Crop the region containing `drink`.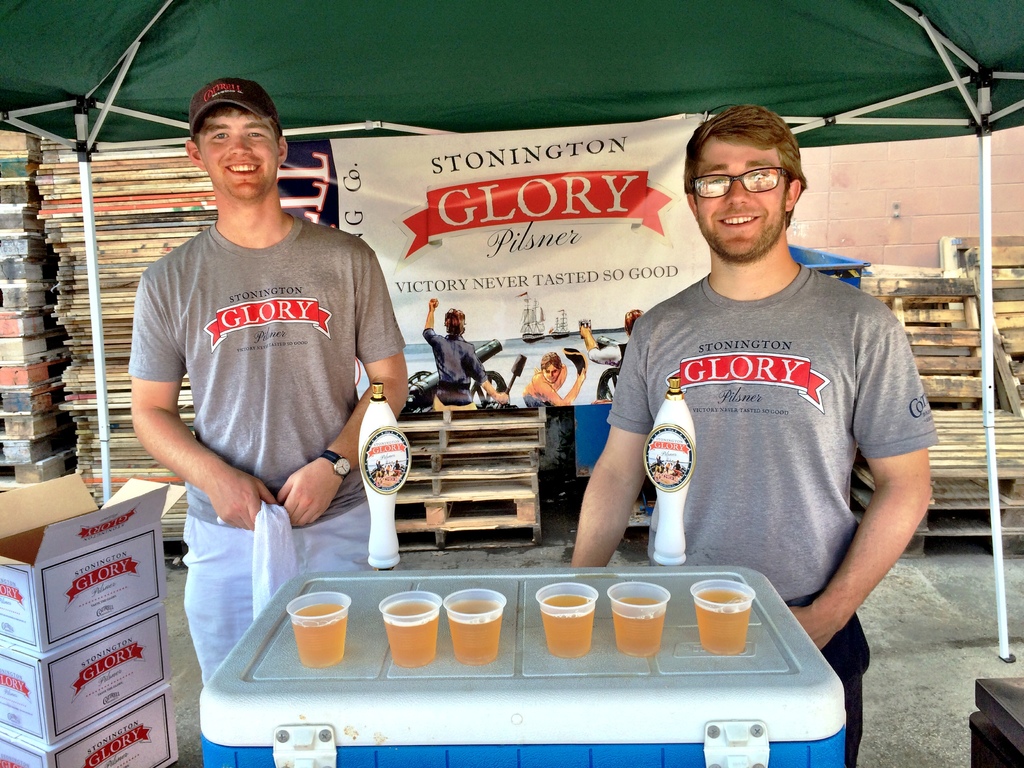
Crop region: <box>537,596,595,659</box>.
